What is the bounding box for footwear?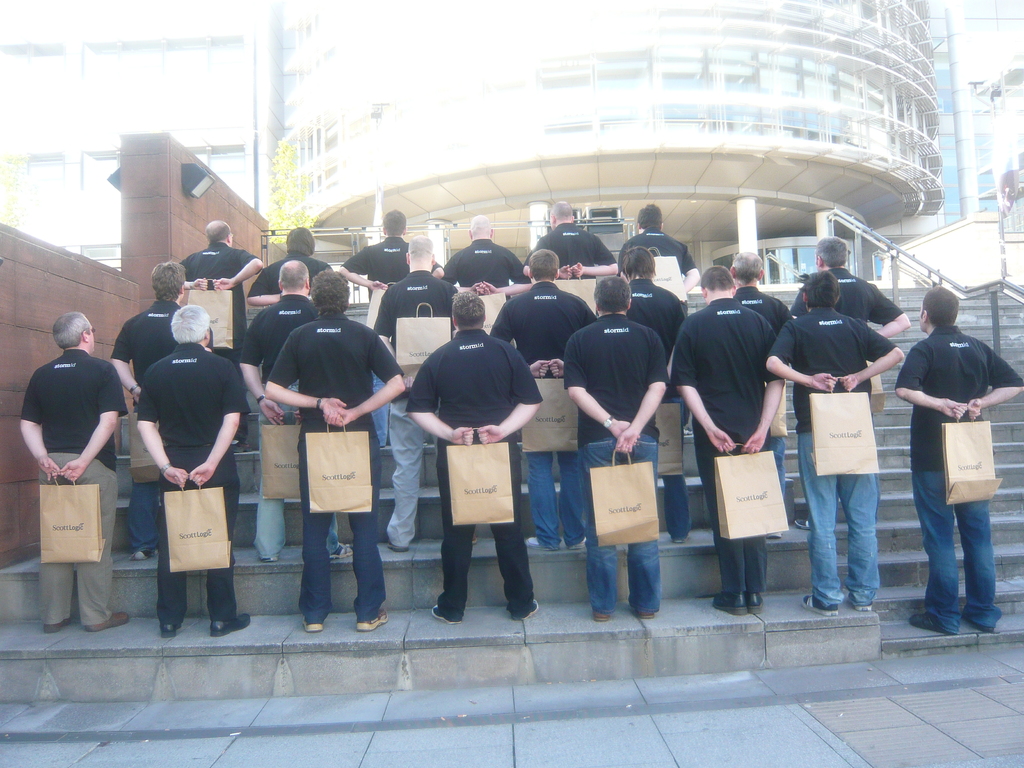
796:595:843:618.
